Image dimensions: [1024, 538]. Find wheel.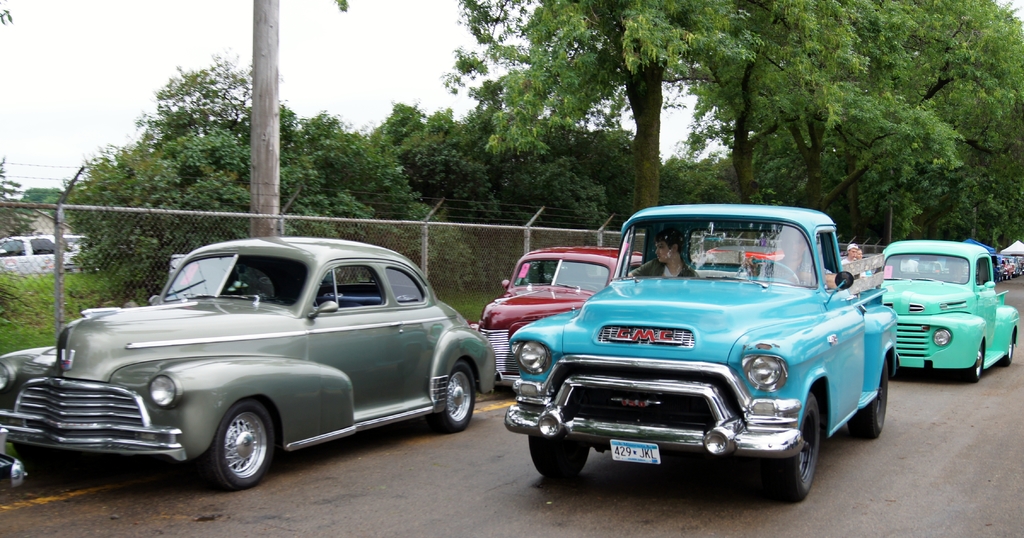
x1=530 y1=432 x2=588 y2=485.
